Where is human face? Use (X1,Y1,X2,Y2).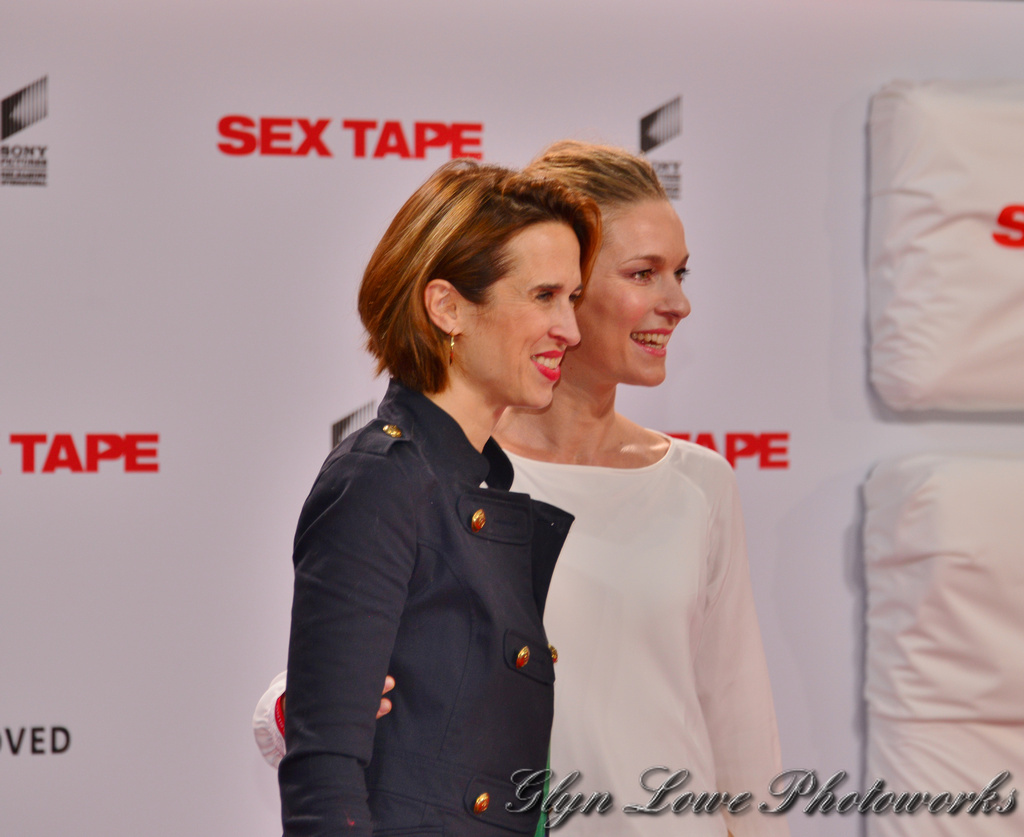
(465,220,580,408).
